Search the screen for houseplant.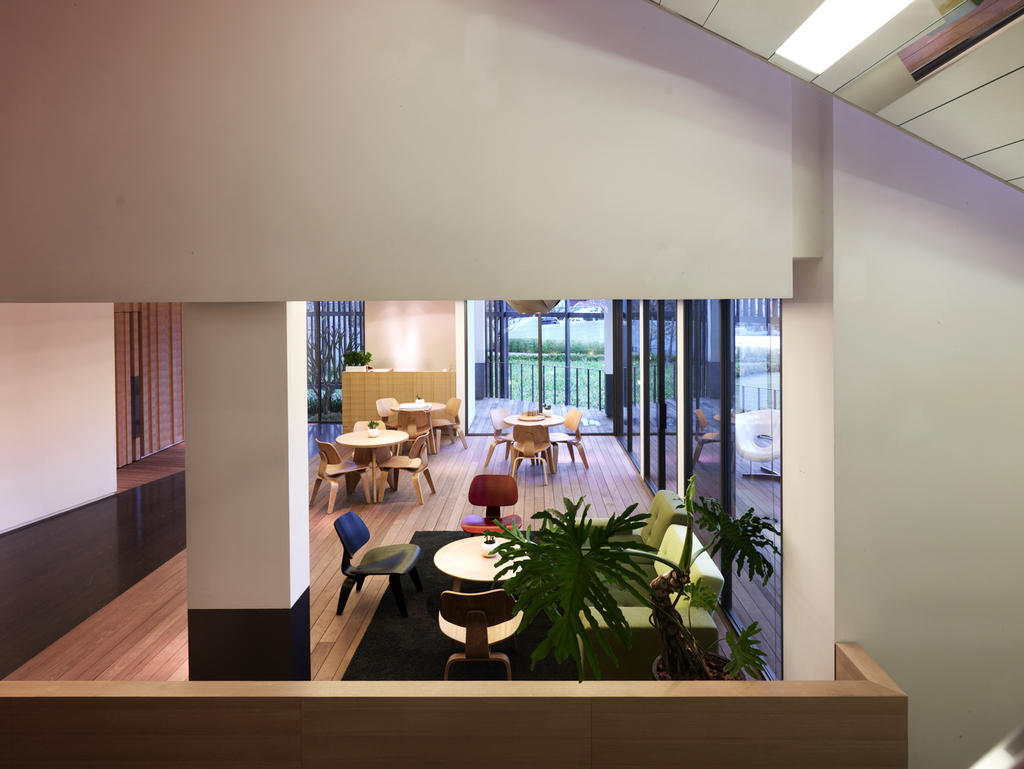
Found at box=[642, 469, 789, 689].
